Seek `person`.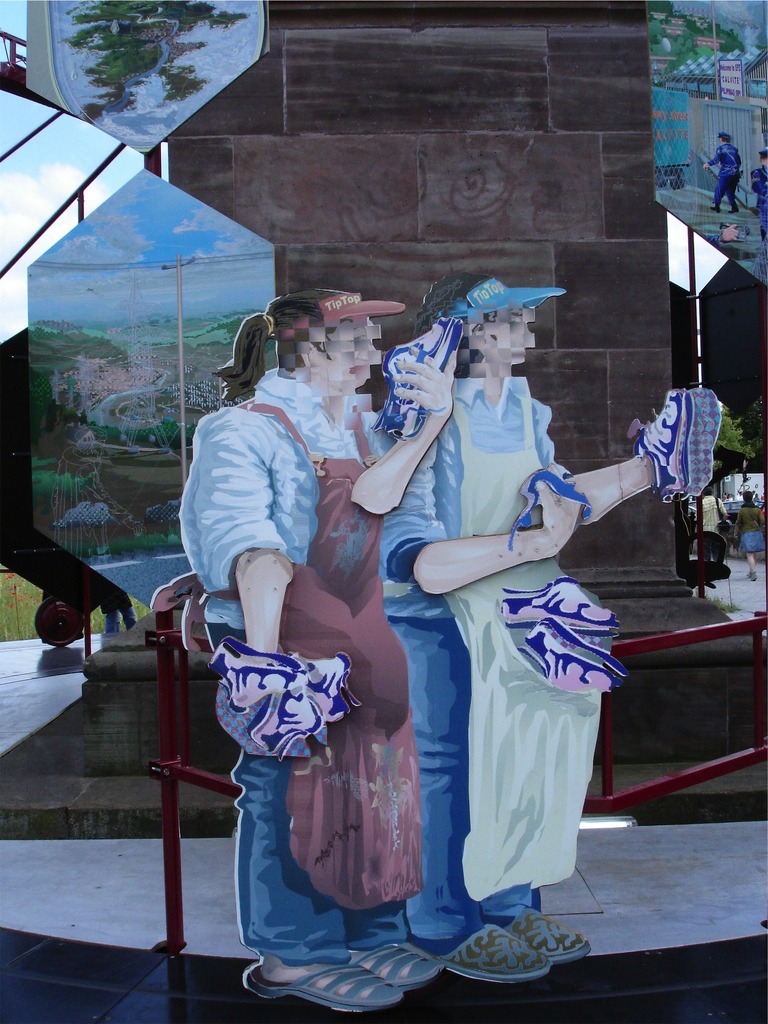
360 290 705 970.
